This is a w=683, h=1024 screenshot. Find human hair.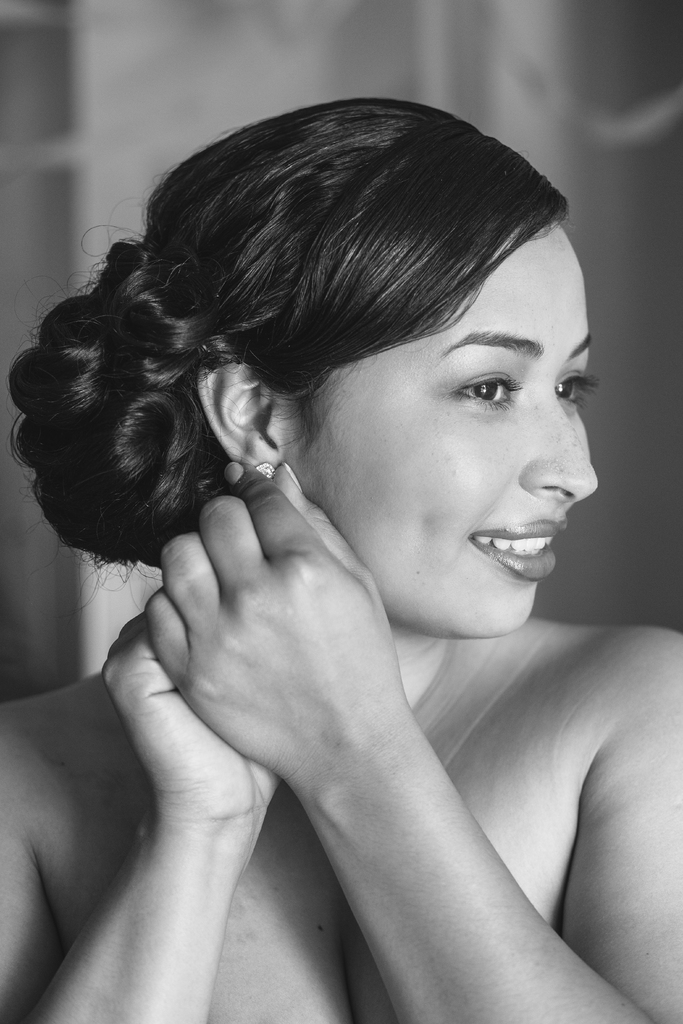
Bounding box: [8,93,574,604].
